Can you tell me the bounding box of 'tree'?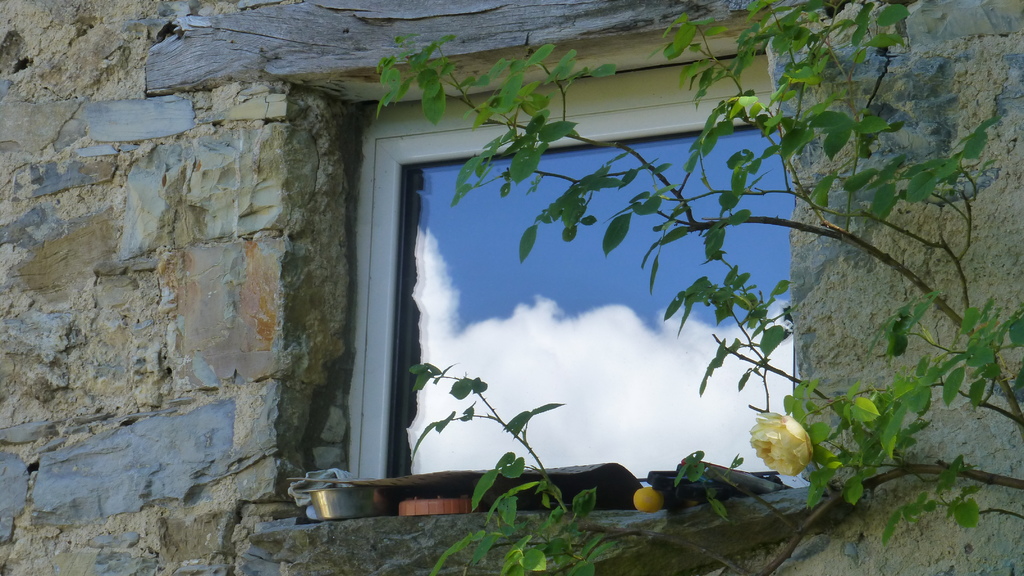
(left=372, top=0, right=1023, bottom=575).
